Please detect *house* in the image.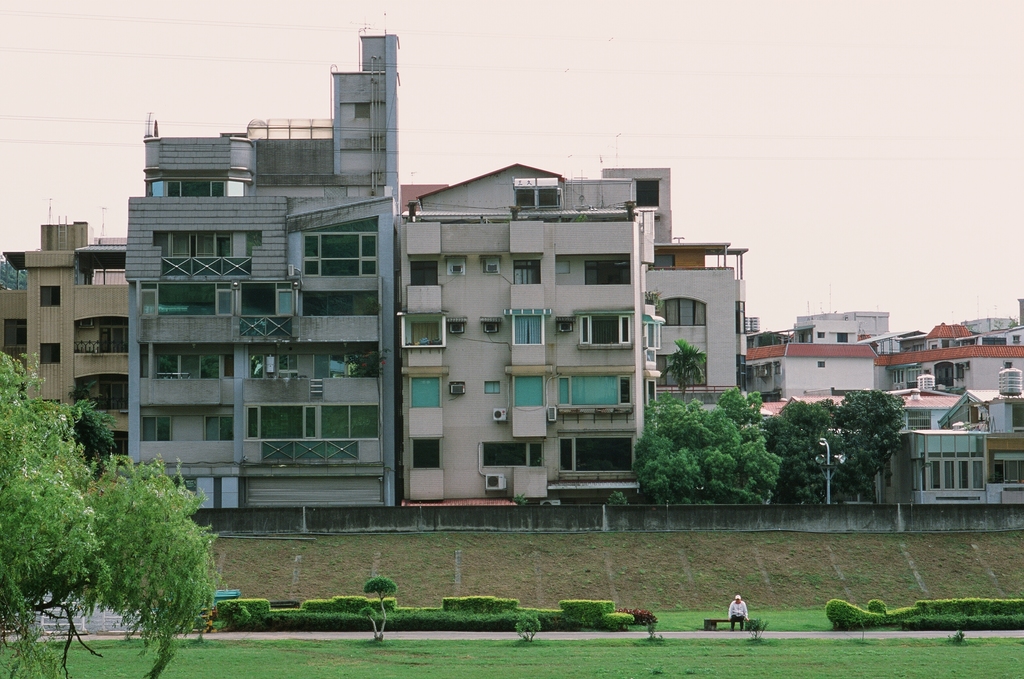
[925, 336, 1023, 517].
